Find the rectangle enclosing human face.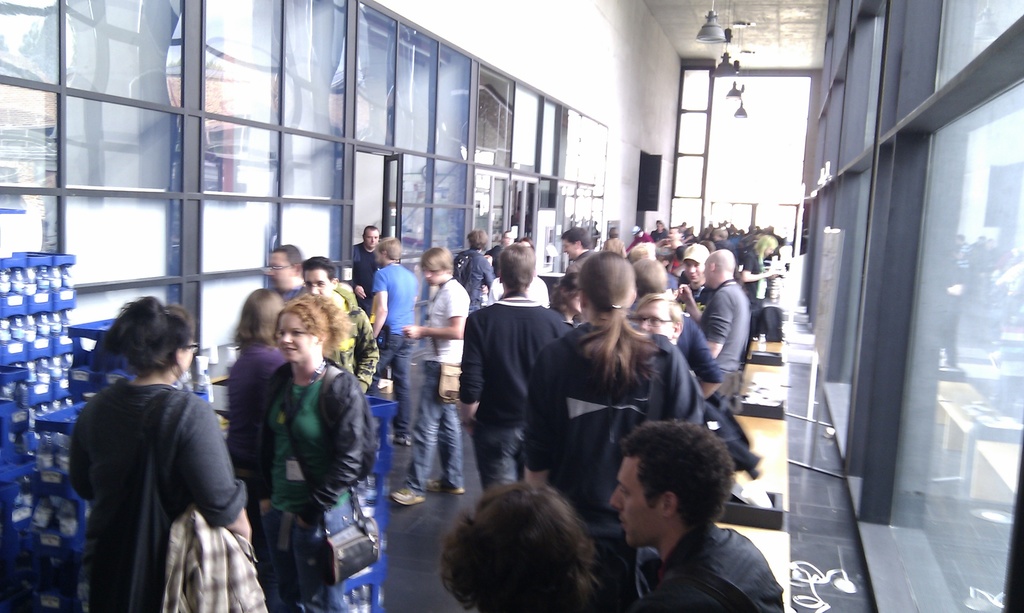
detection(637, 299, 674, 337).
